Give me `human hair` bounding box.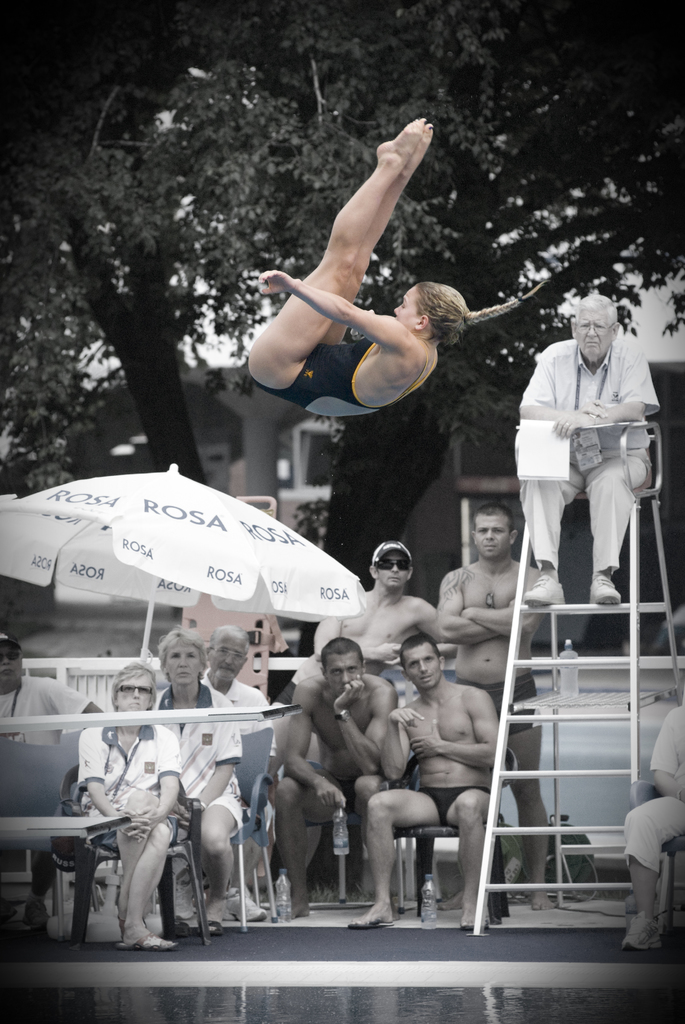
209/621/249/656.
